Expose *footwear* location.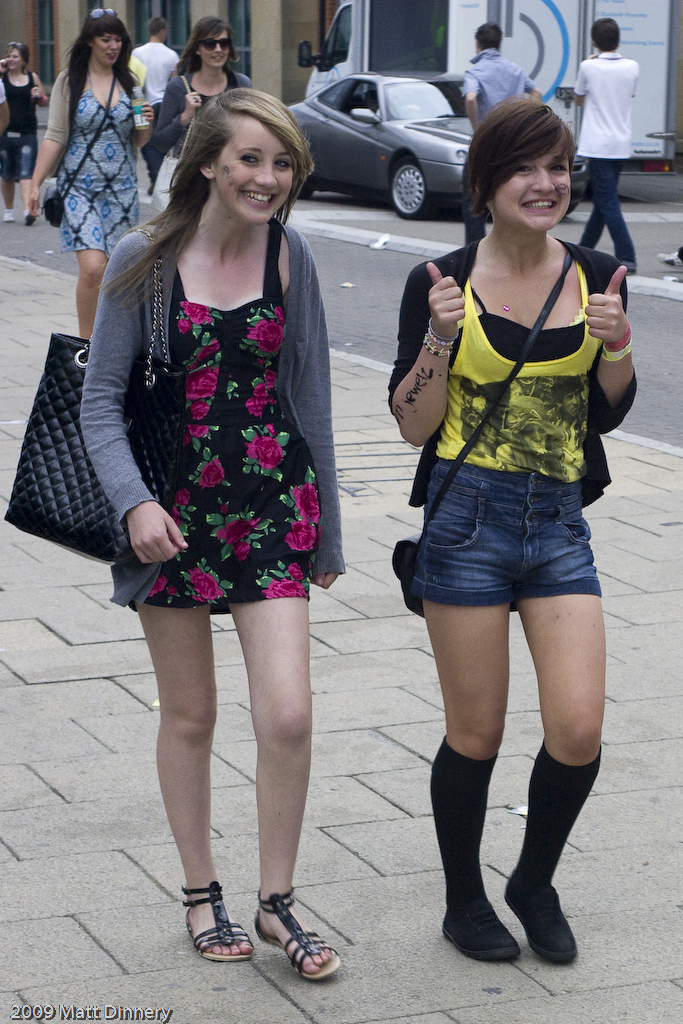
Exposed at pyautogui.locateOnScreen(0, 207, 12, 221).
